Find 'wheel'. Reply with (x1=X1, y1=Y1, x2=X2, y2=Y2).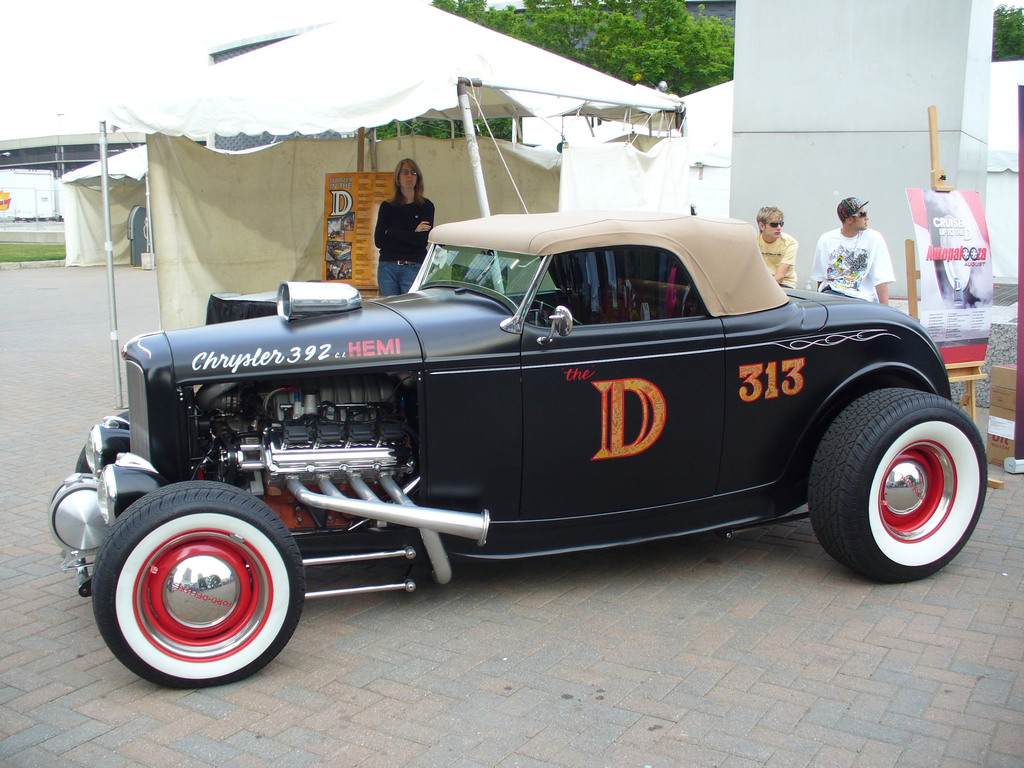
(x1=524, y1=296, x2=586, y2=328).
